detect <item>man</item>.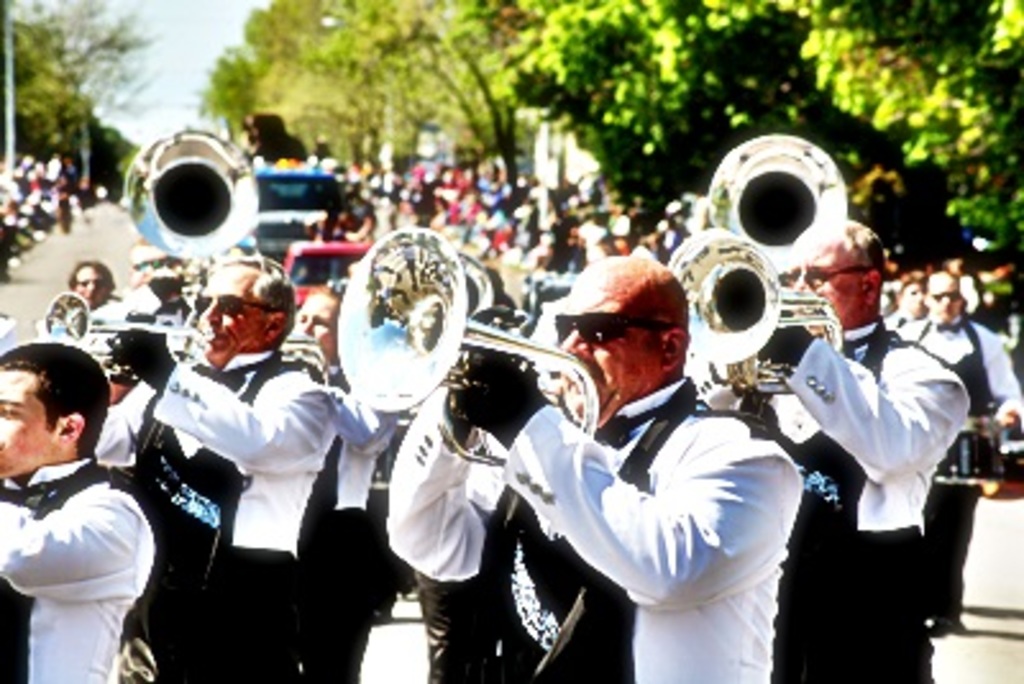
Detected at 696, 223, 973, 681.
